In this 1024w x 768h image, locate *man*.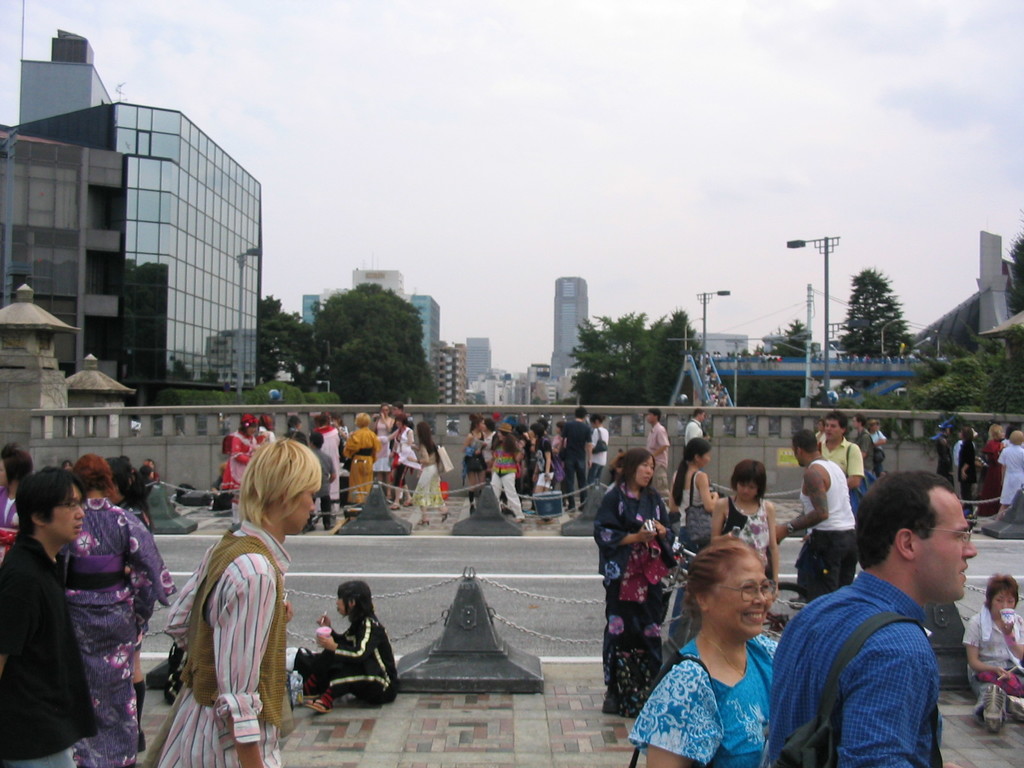
Bounding box: <bbox>687, 410, 710, 472</bbox>.
